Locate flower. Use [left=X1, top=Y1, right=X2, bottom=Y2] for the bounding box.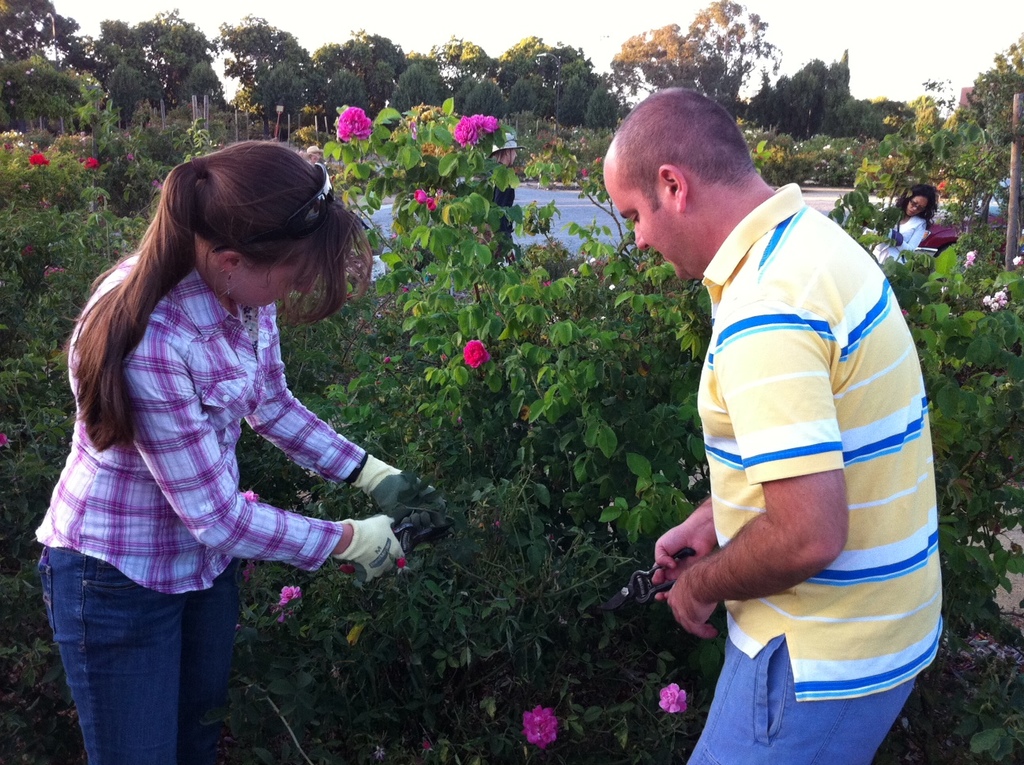
[left=454, top=113, right=496, bottom=148].
